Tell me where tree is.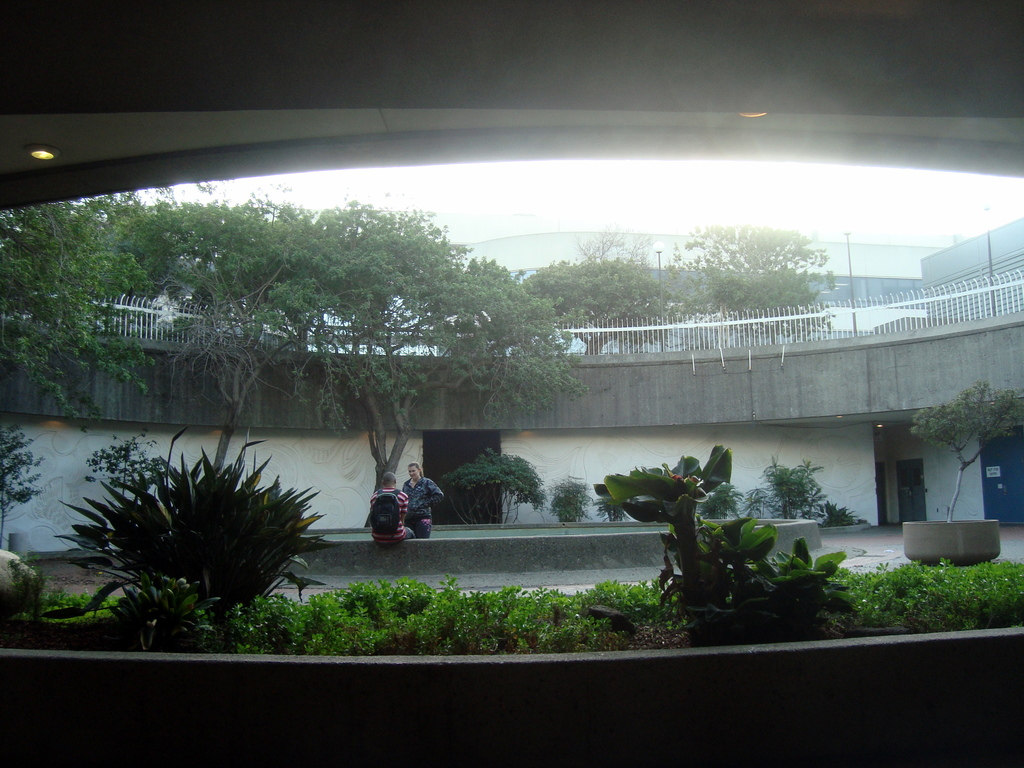
tree is at 660/220/834/326.
